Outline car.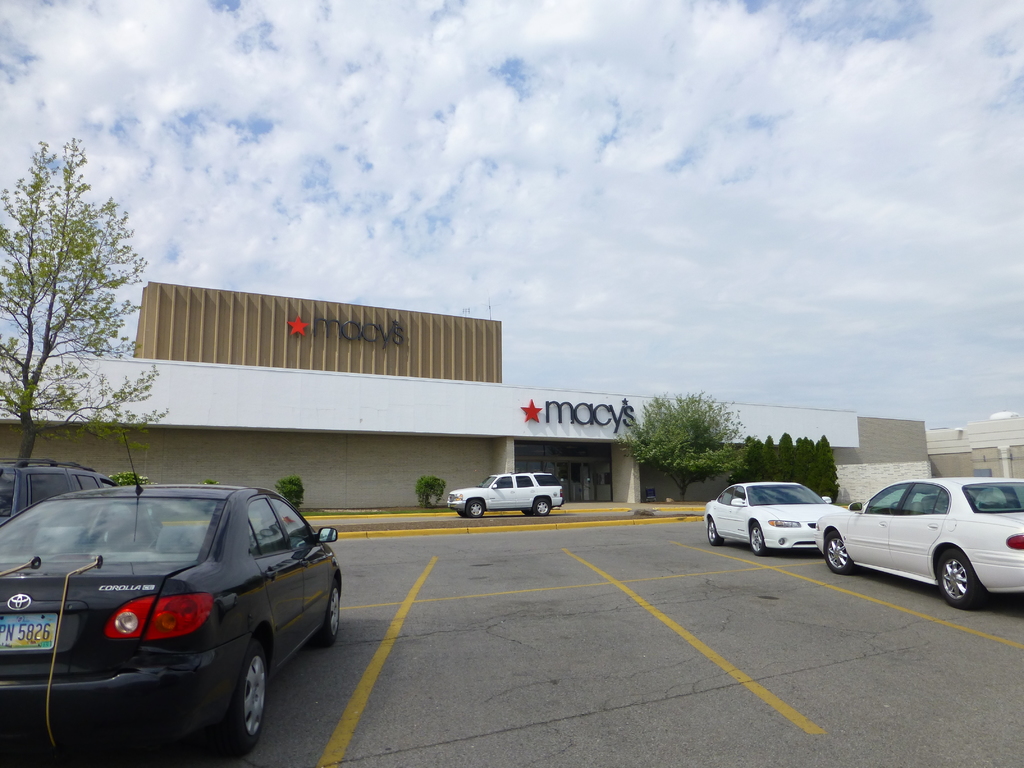
Outline: 0:463:112:520.
